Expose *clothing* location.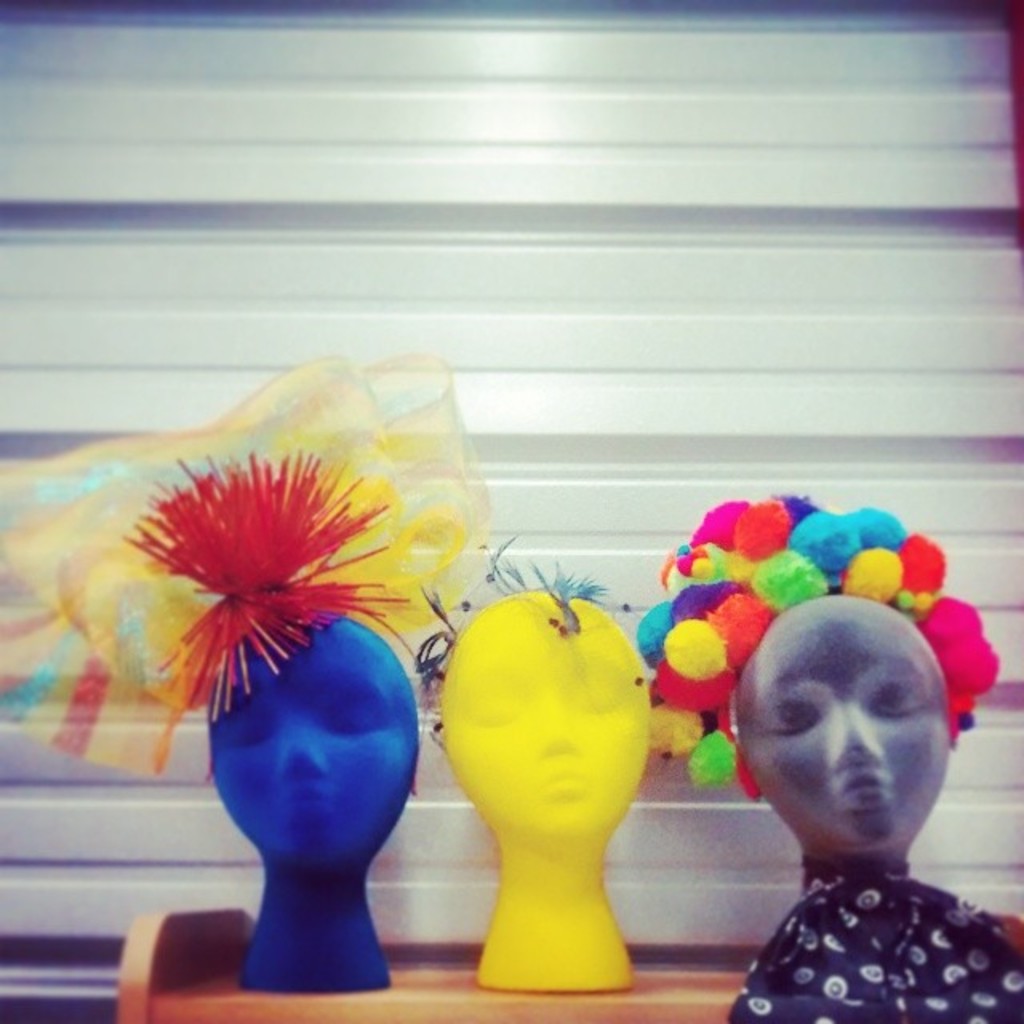
Exposed at <box>730,864,1022,1022</box>.
